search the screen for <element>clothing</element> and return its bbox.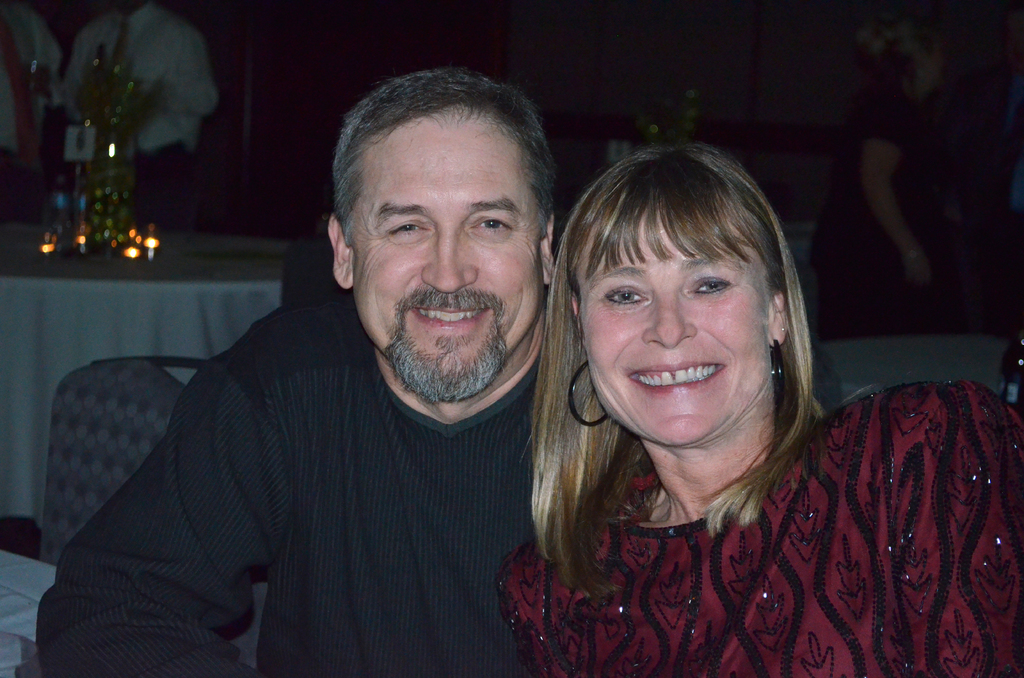
Found: 806, 87, 943, 348.
